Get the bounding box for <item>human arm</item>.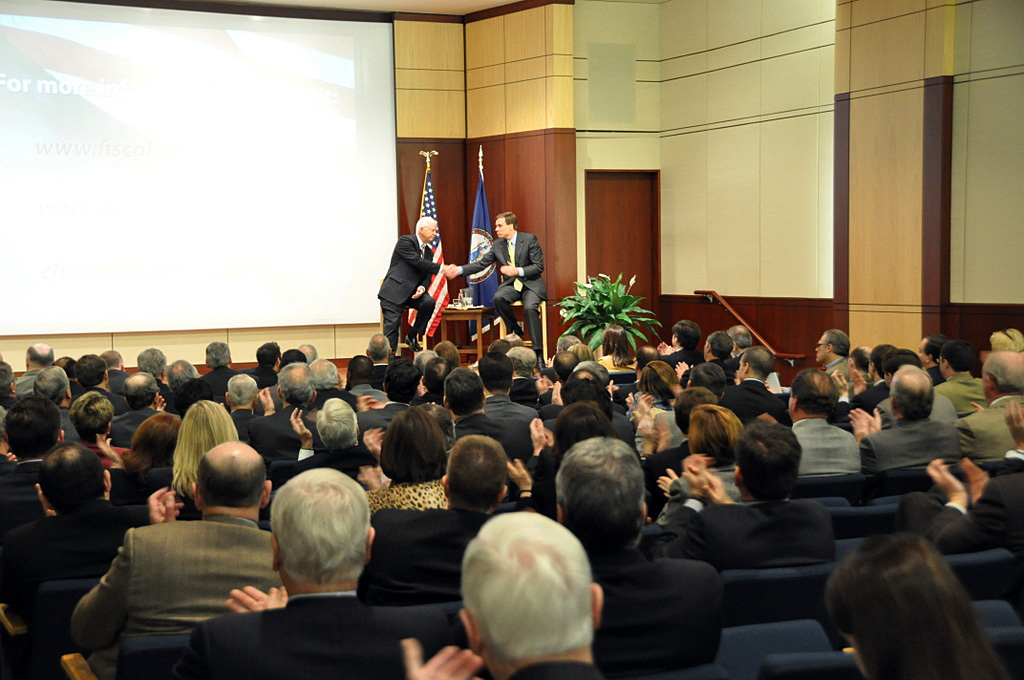
<bbox>402, 632, 481, 679</bbox>.
